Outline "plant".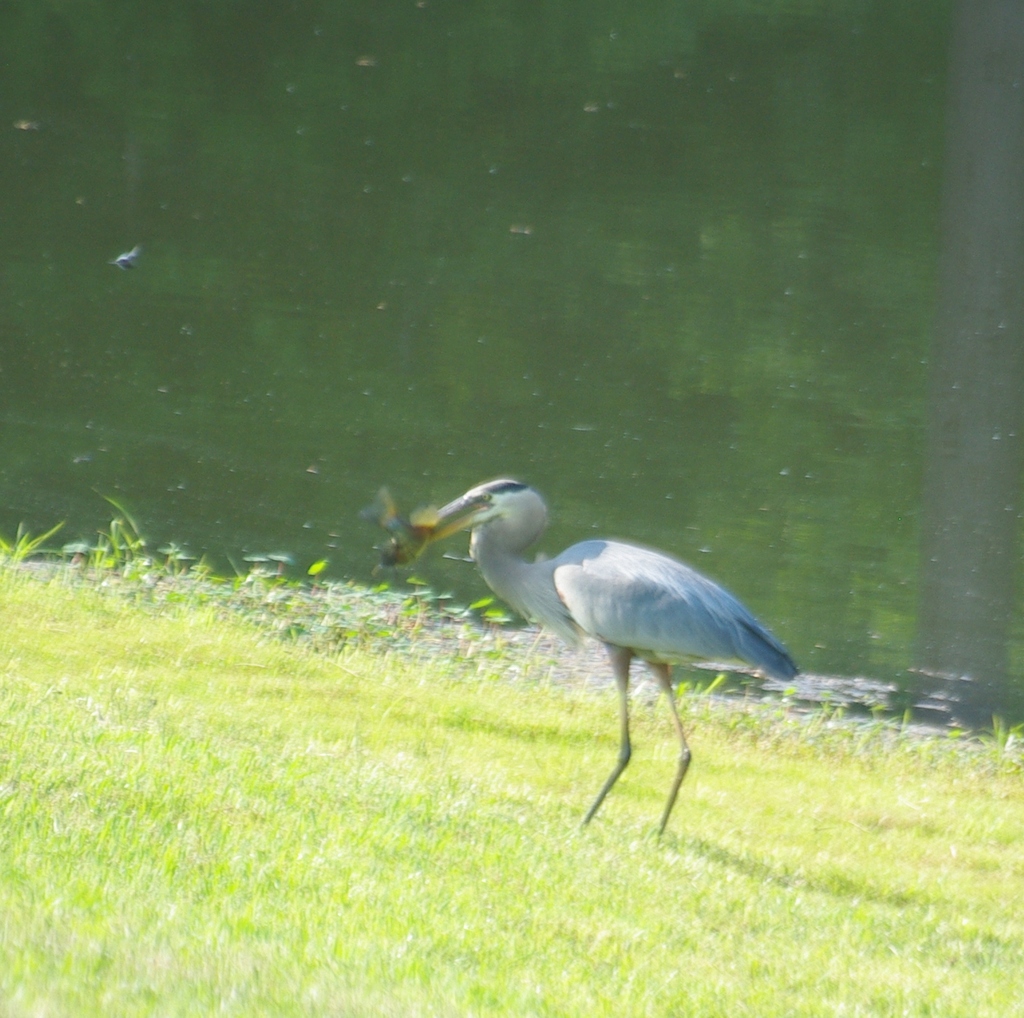
Outline: [71, 487, 156, 573].
